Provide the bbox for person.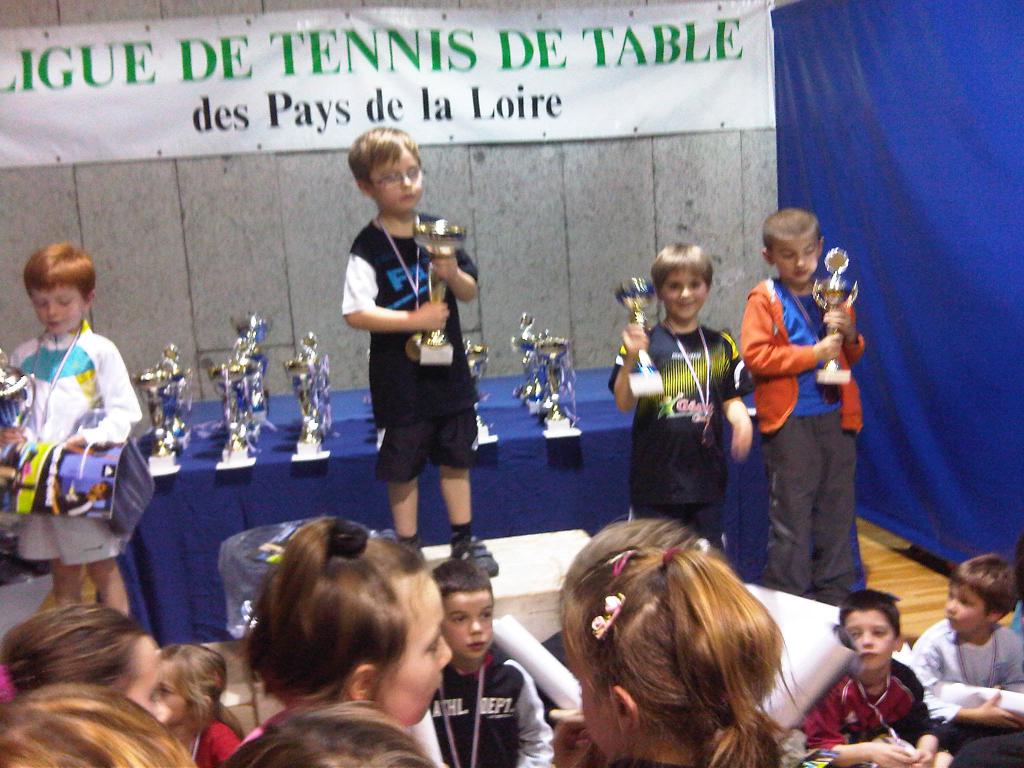
(799,593,938,767).
